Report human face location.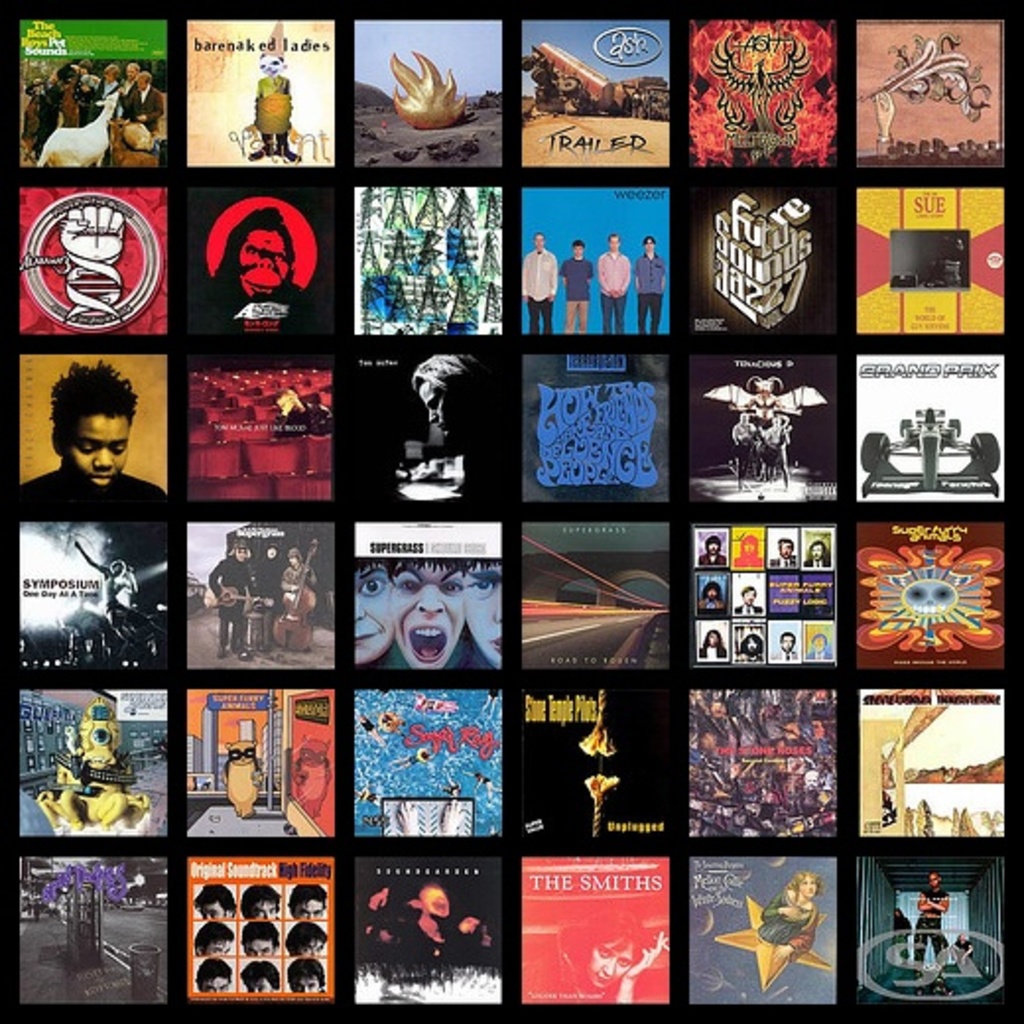
Report: (43, 63, 65, 89).
